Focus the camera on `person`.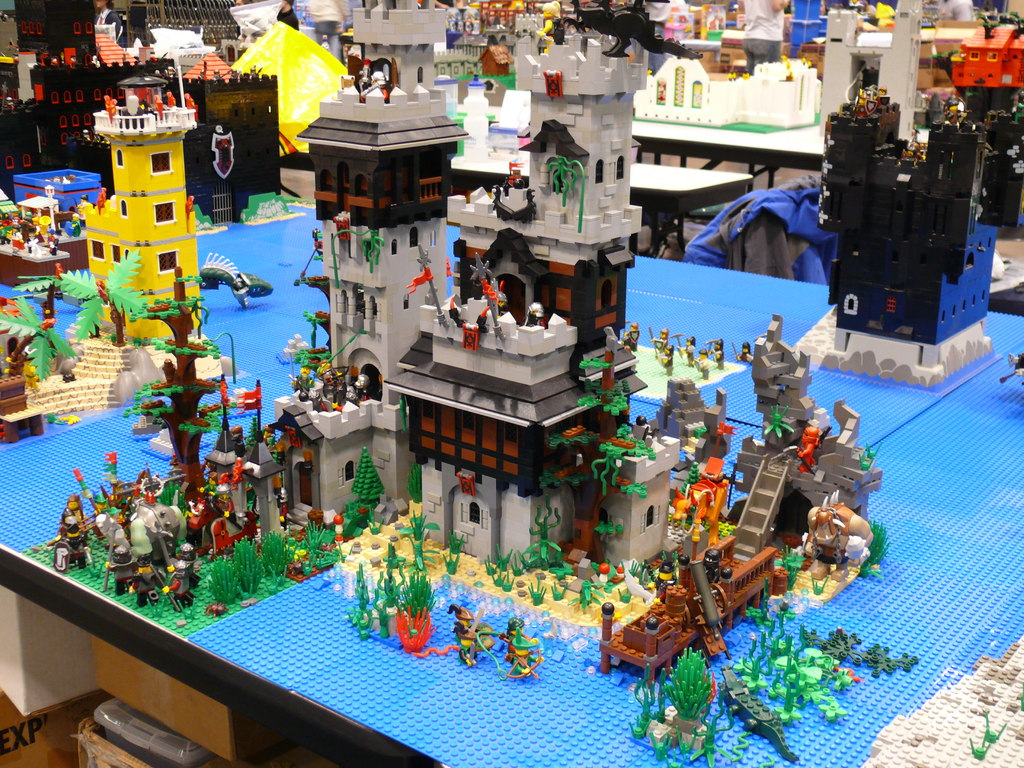
Focus region: region(655, 331, 668, 346).
